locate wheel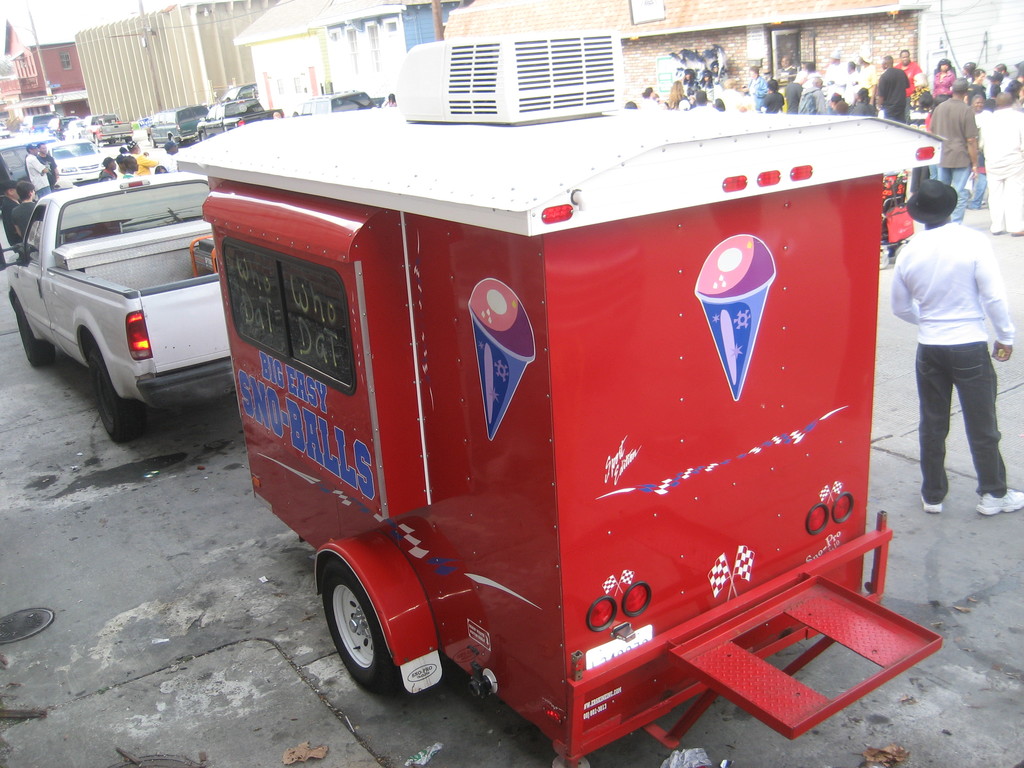
<box>315,557,428,703</box>
